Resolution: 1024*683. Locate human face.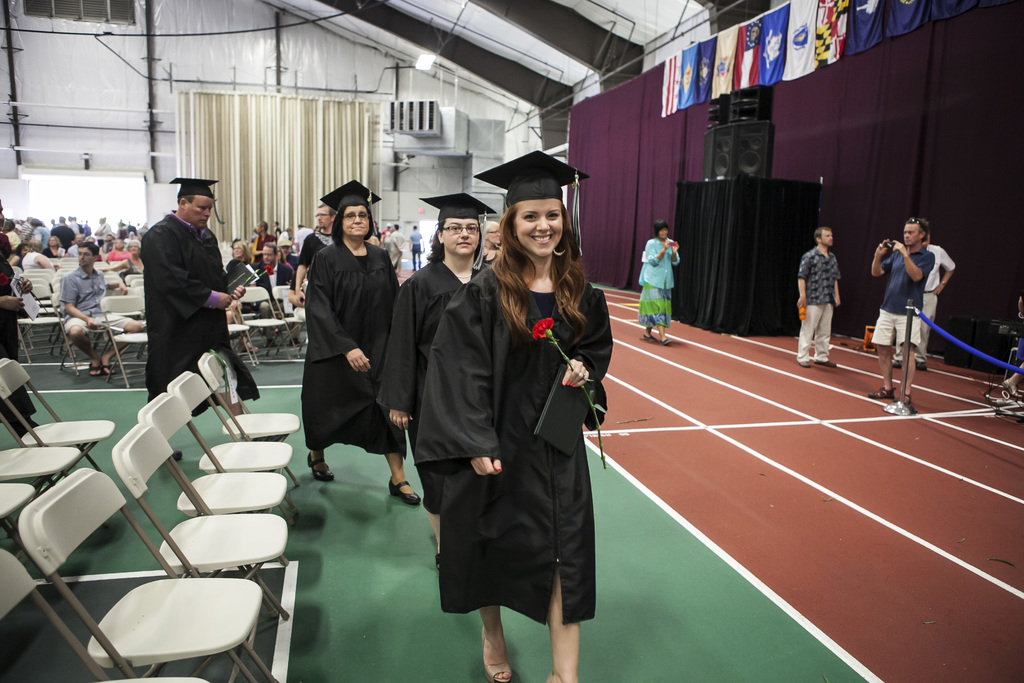
{"x1": 824, "y1": 233, "x2": 833, "y2": 247}.
